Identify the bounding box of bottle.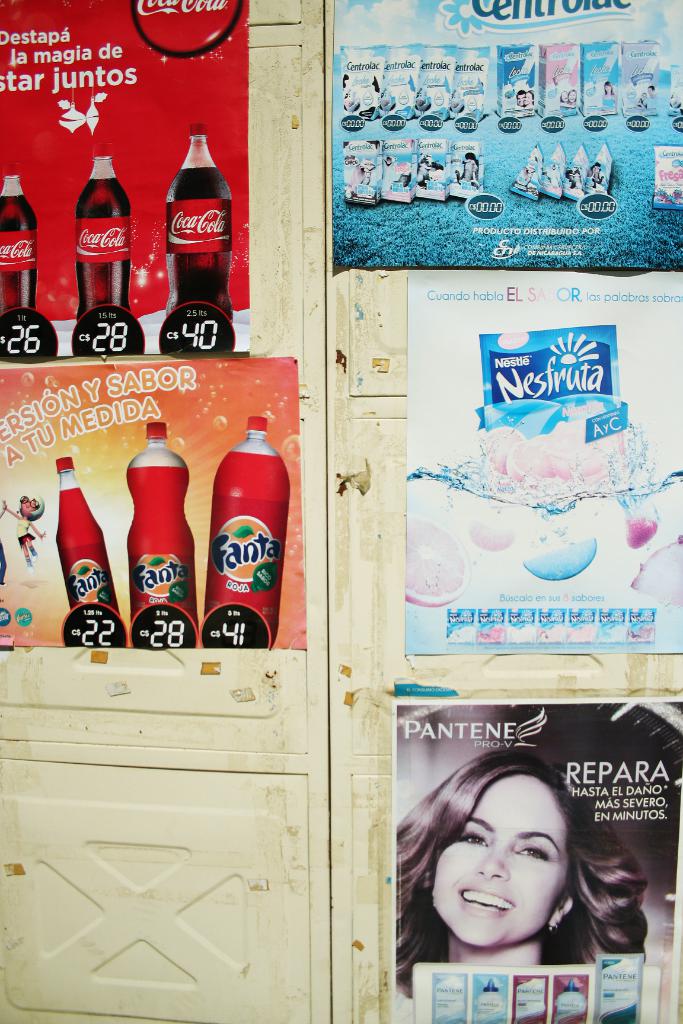
(167,122,232,323).
